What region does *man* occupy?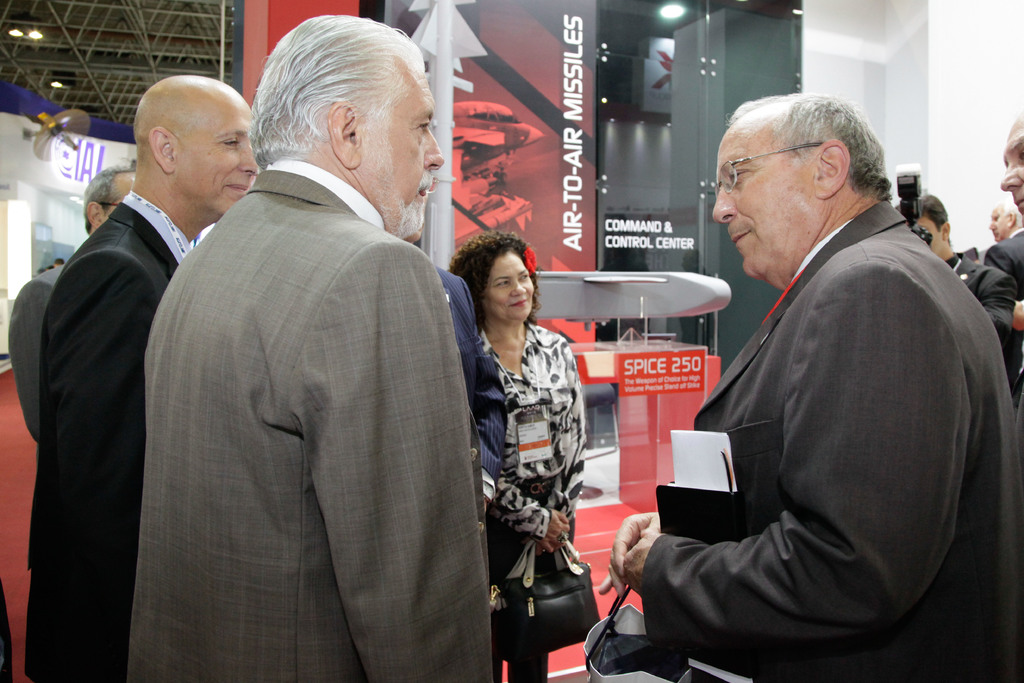
{"left": 593, "top": 86, "right": 1023, "bottom": 682}.
